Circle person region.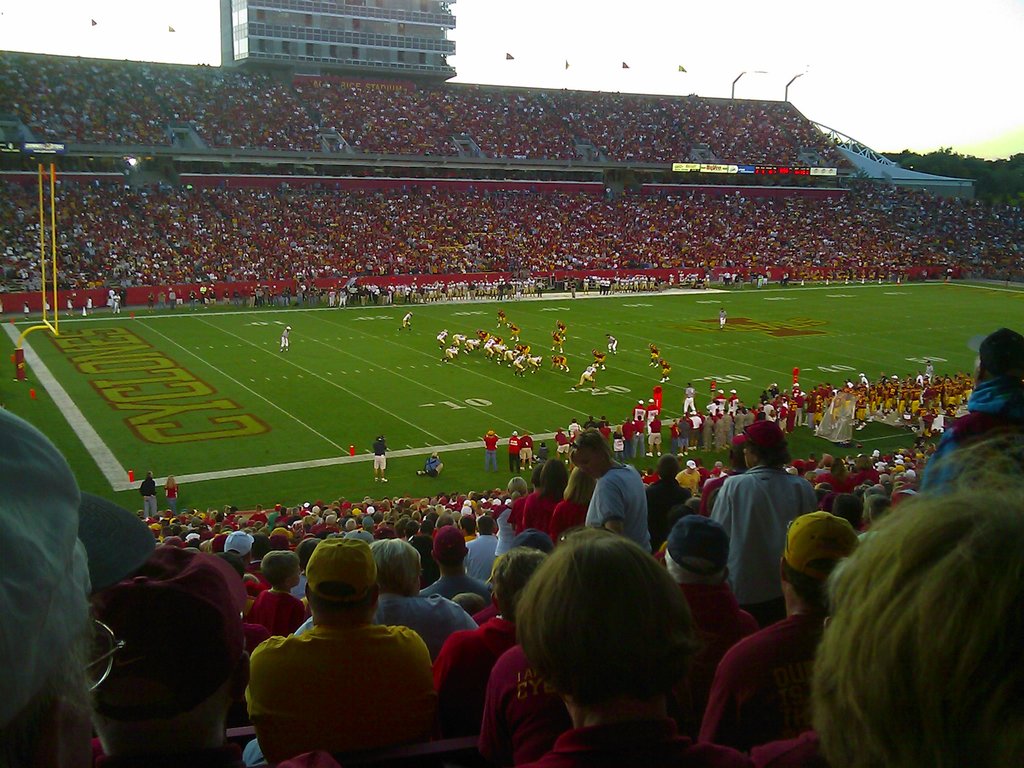
Region: 109 291 124 311.
